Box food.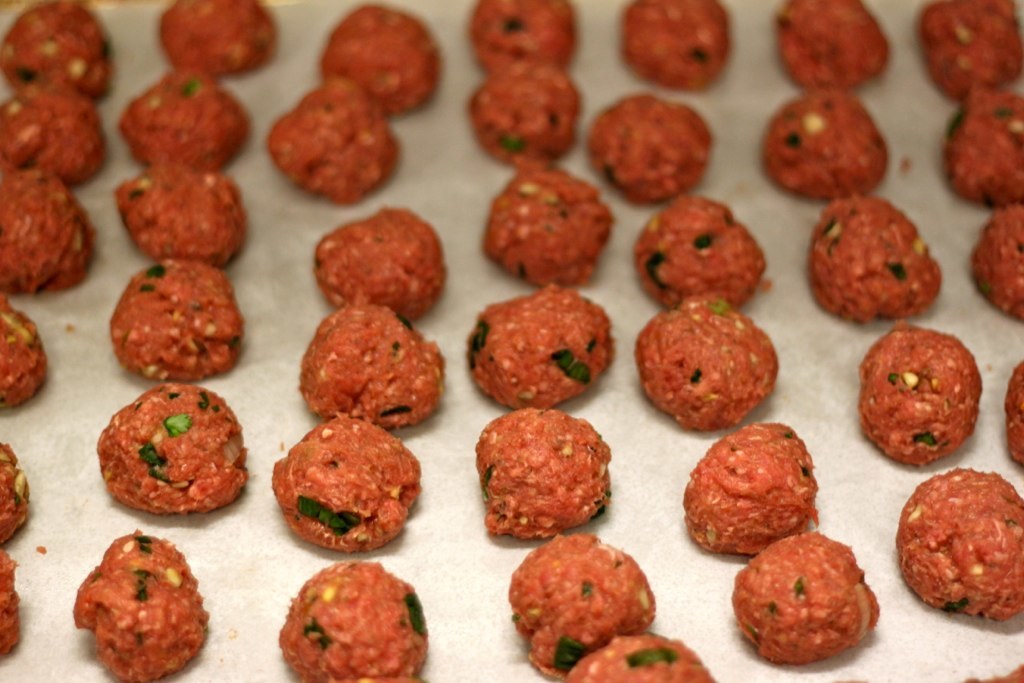
locate(271, 560, 428, 682).
